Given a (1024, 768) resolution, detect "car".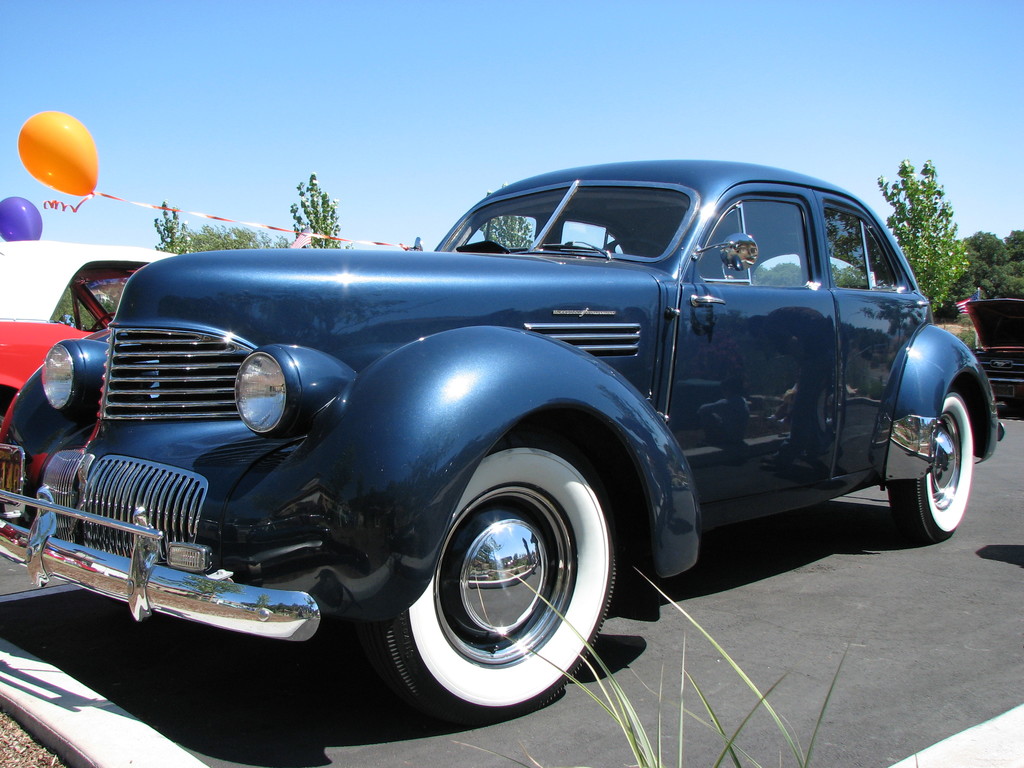
rect(13, 148, 998, 708).
